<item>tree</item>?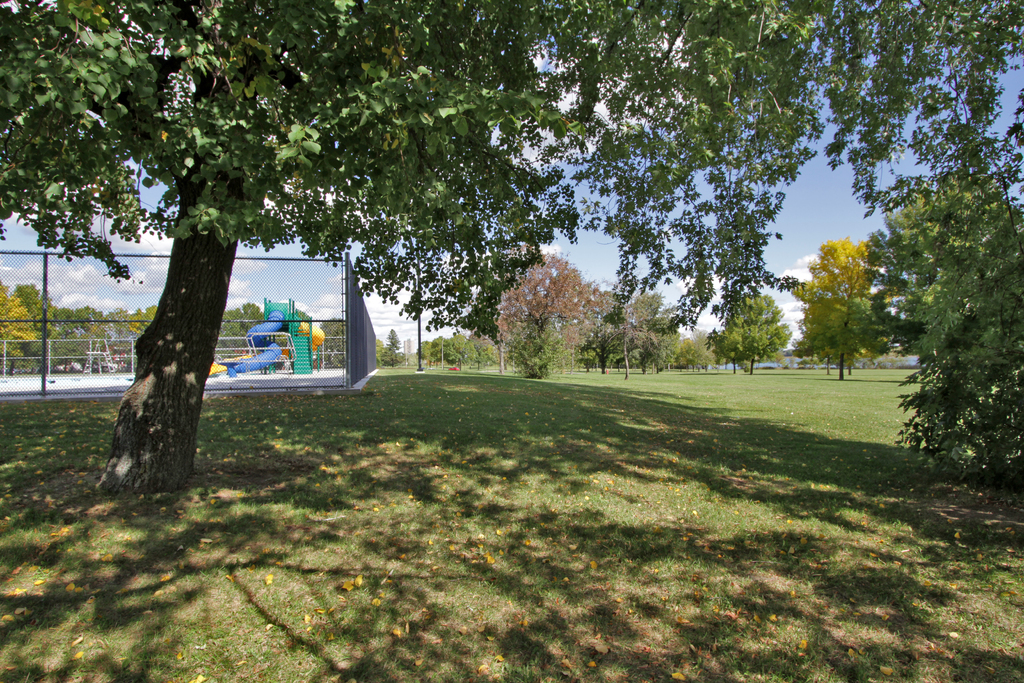
{"left": 778, "top": 278, "right": 908, "bottom": 378}
